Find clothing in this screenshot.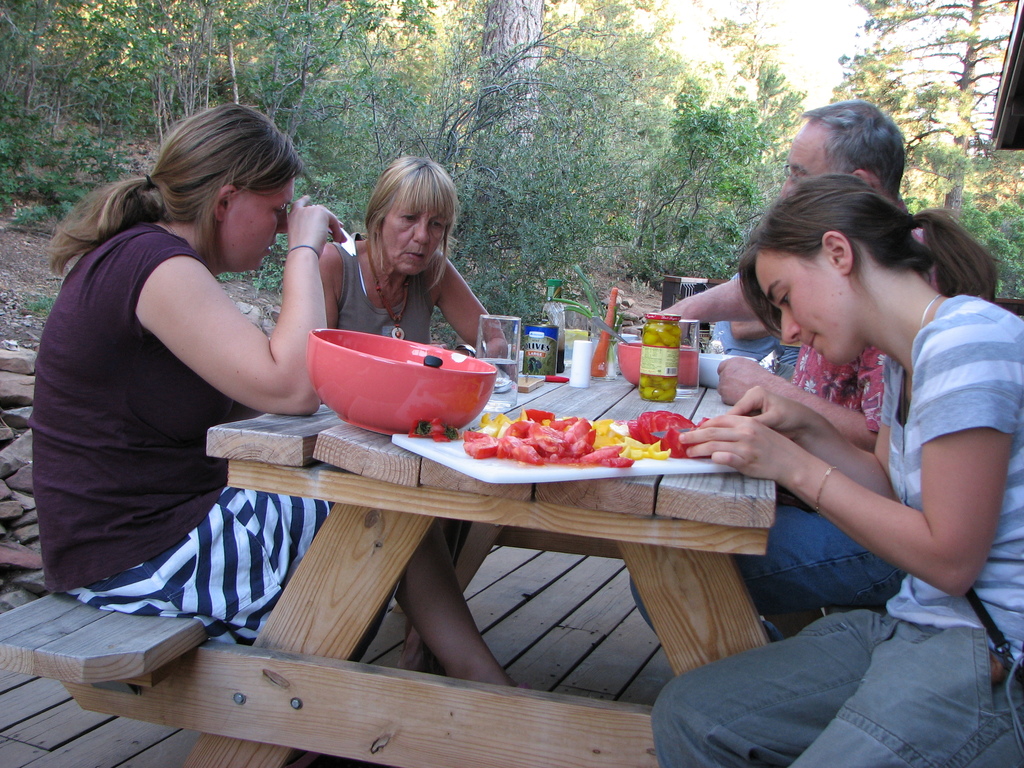
The bounding box for clothing is [654,296,1023,767].
